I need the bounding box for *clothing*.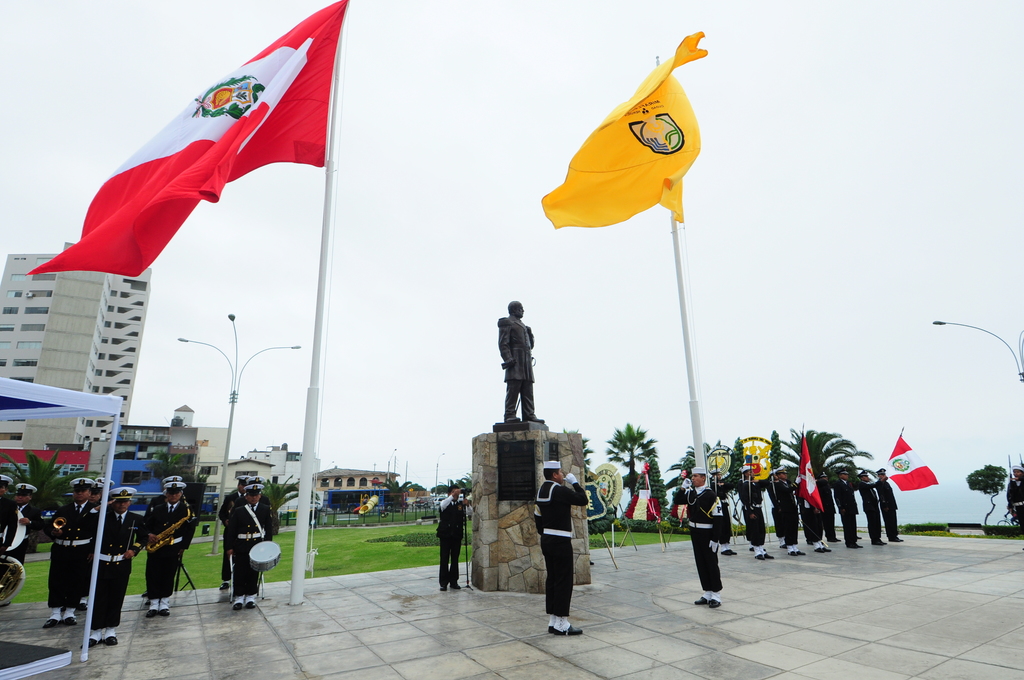
Here it is: 147:498:194:599.
